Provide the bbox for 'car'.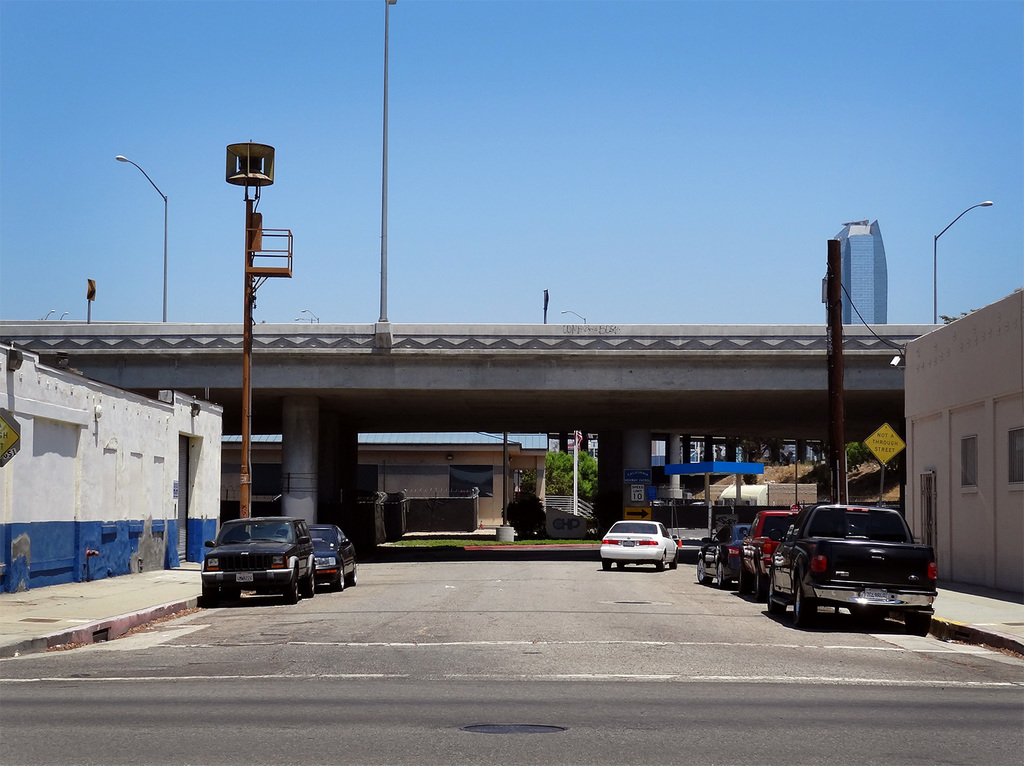
bbox=(771, 500, 937, 626).
